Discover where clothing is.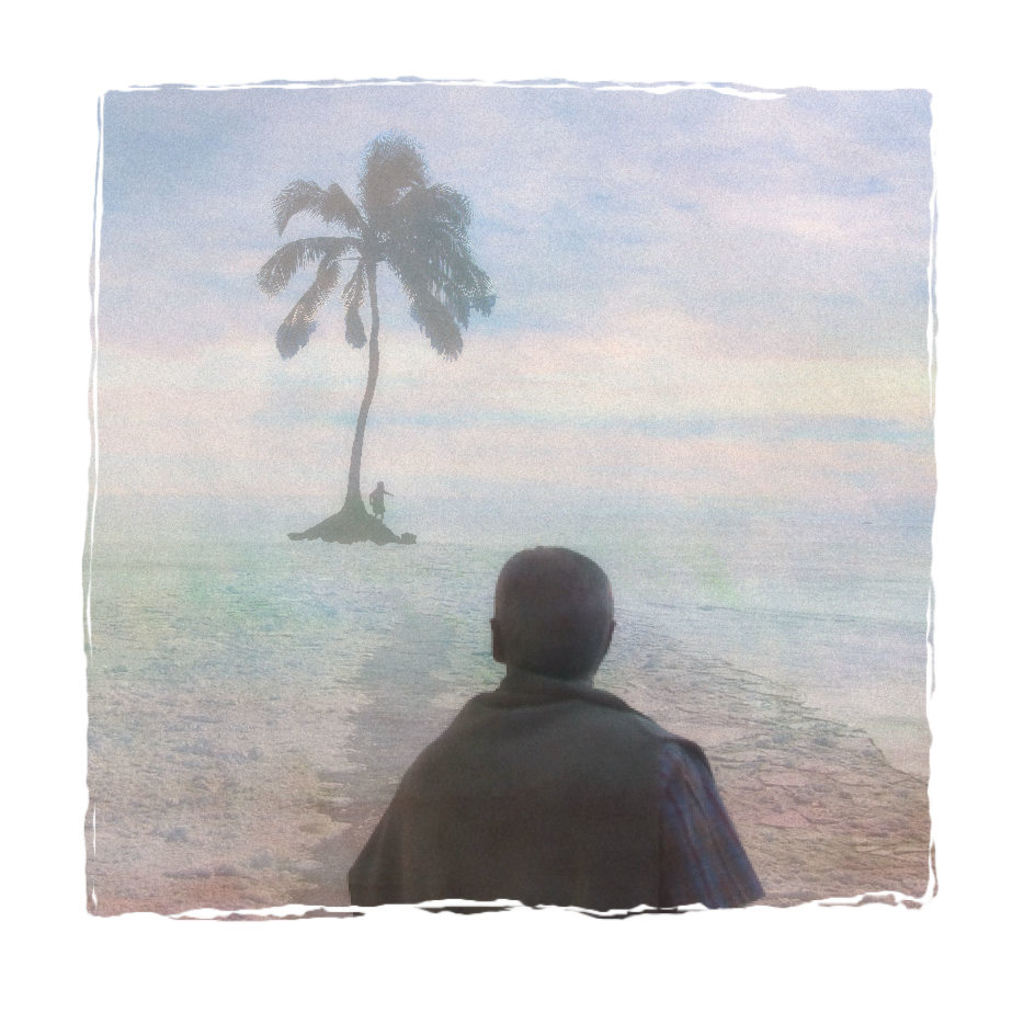
Discovered at box(344, 670, 763, 907).
